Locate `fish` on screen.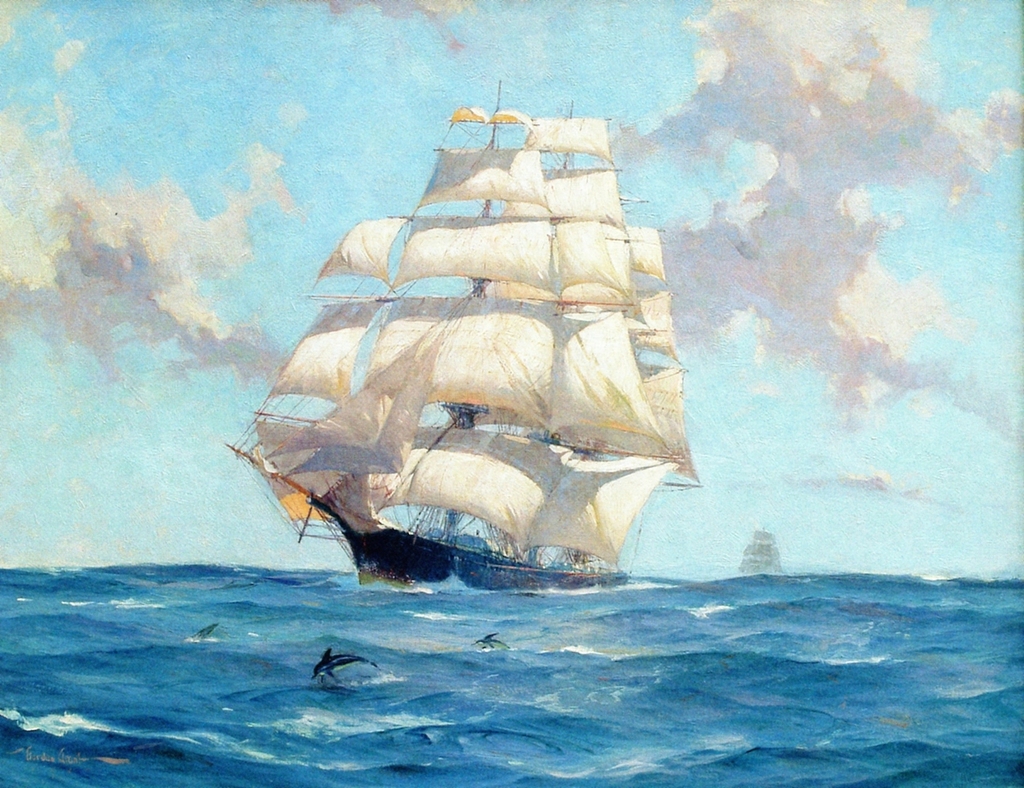
On screen at x1=470 y1=629 x2=509 y2=650.
